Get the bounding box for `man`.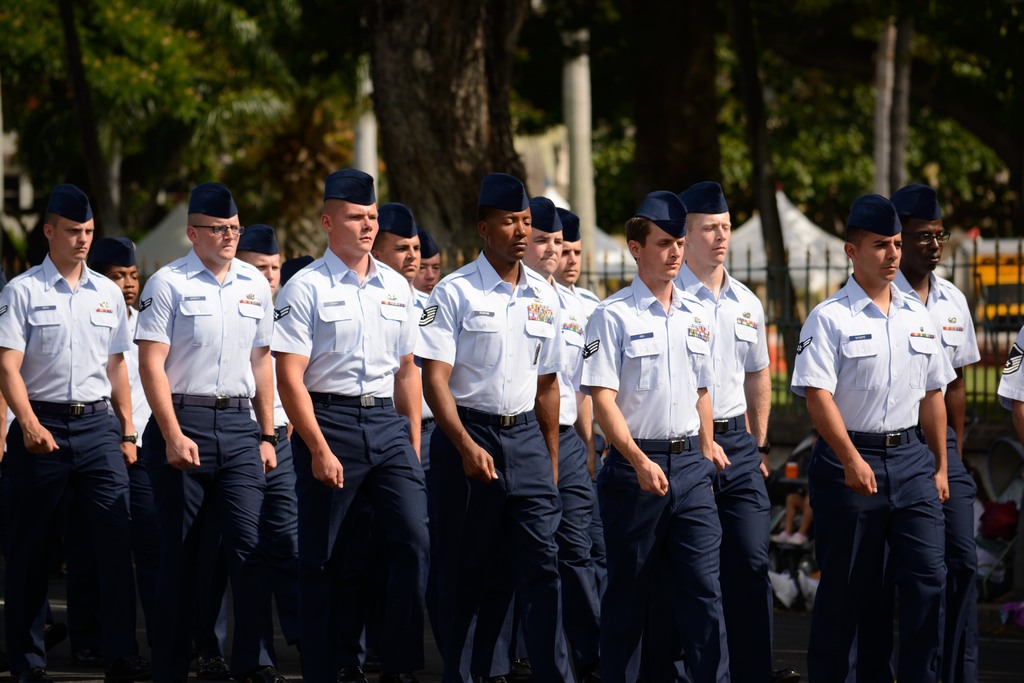
bbox=(654, 184, 780, 682).
